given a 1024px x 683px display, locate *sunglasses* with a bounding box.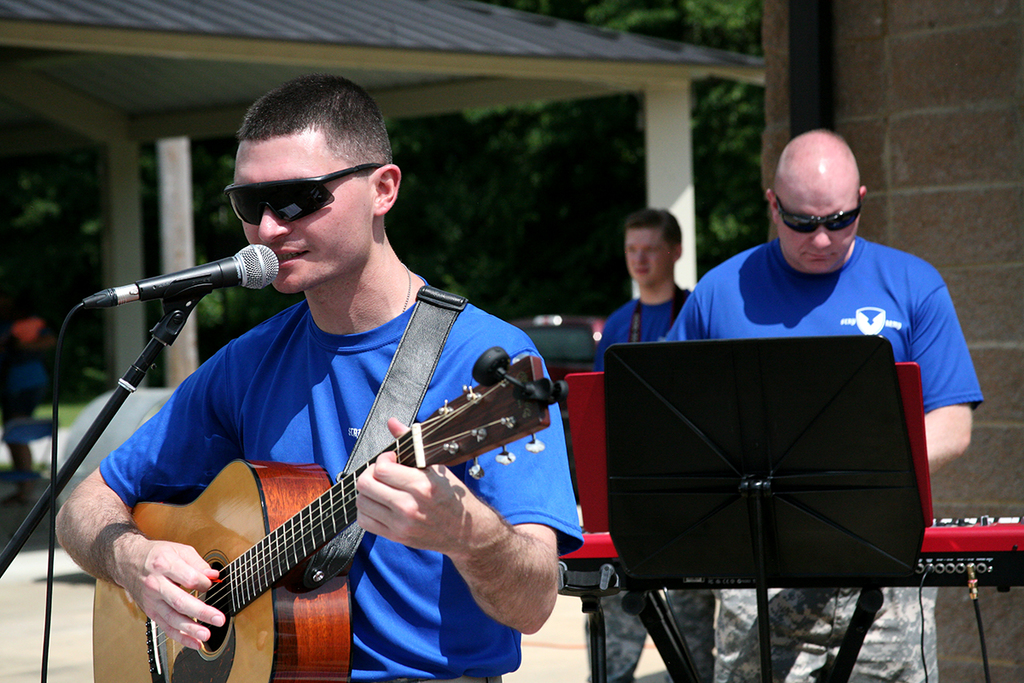
Located: box(772, 187, 862, 234).
